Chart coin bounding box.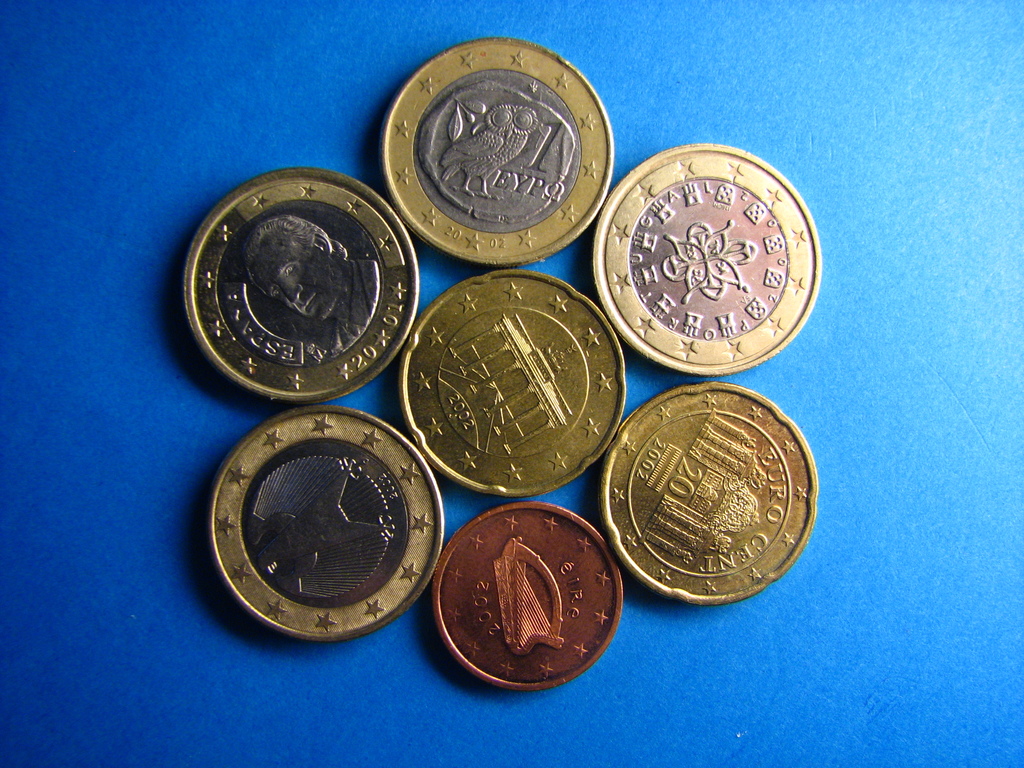
Charted: crop(395, 268, 627, 490).
